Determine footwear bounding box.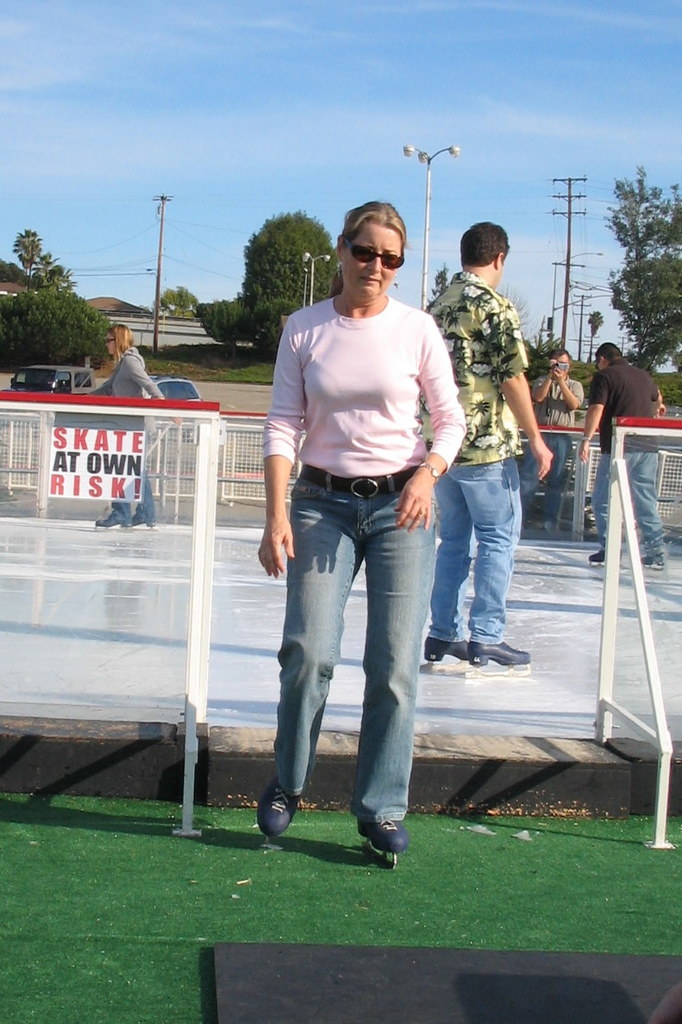
Determined: [134, 515, 156, 526].
